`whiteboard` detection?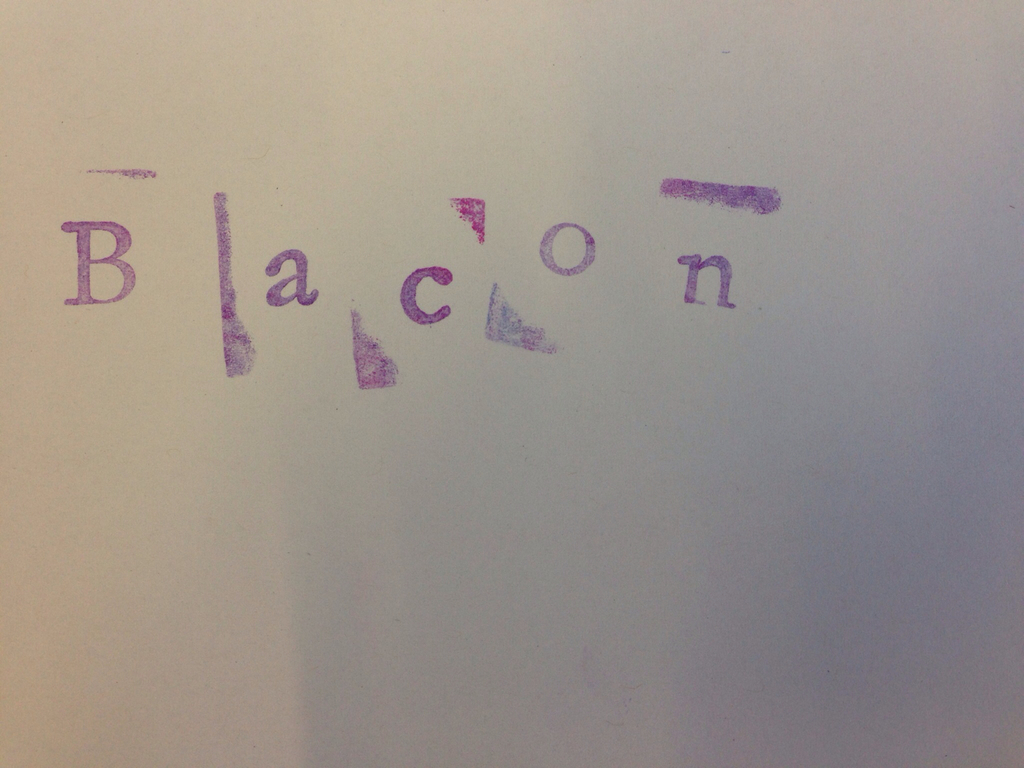
[left=0, top=0, right=1023, bottom=767]
